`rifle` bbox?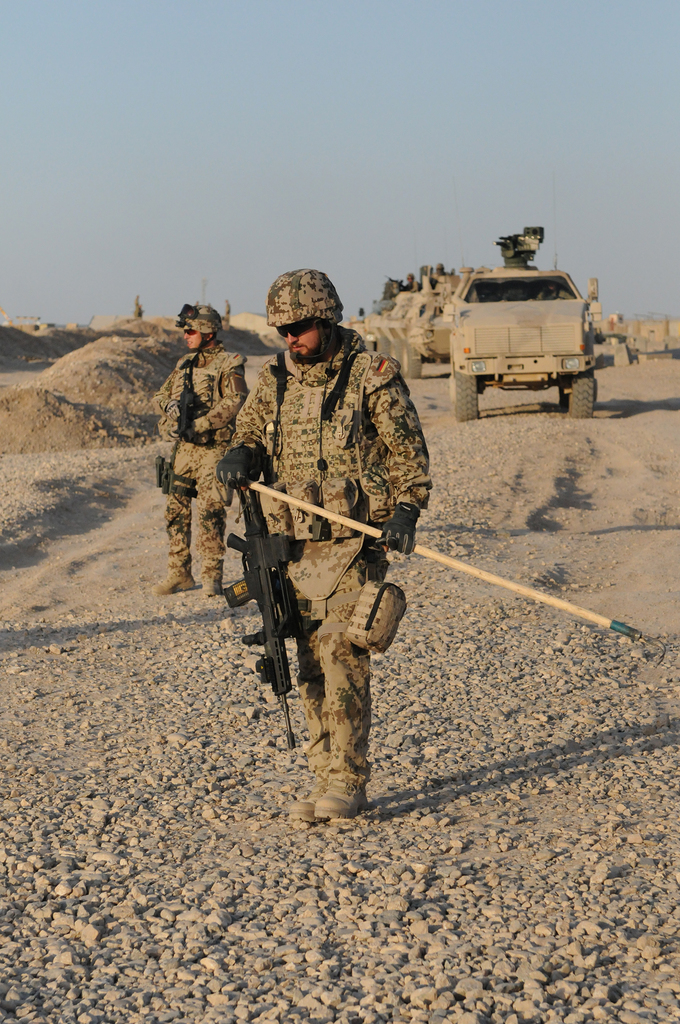
[left=227, top=455, right=328, bottom=765]
